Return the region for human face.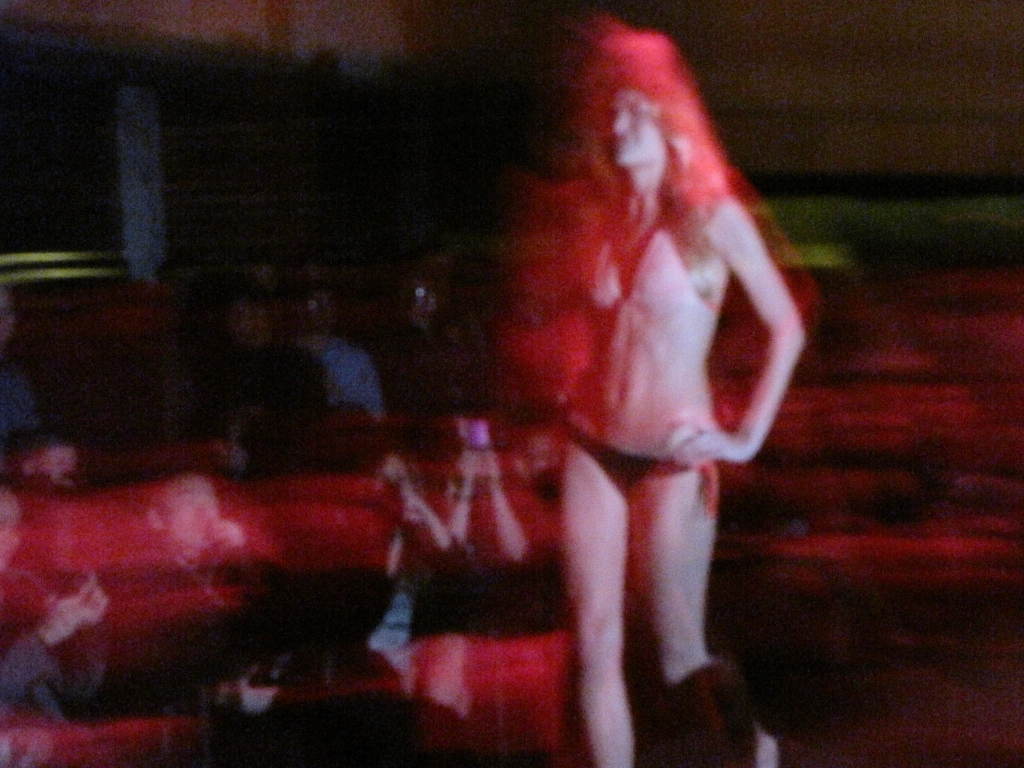
left=163, top=476, right=218, bottom=545.
